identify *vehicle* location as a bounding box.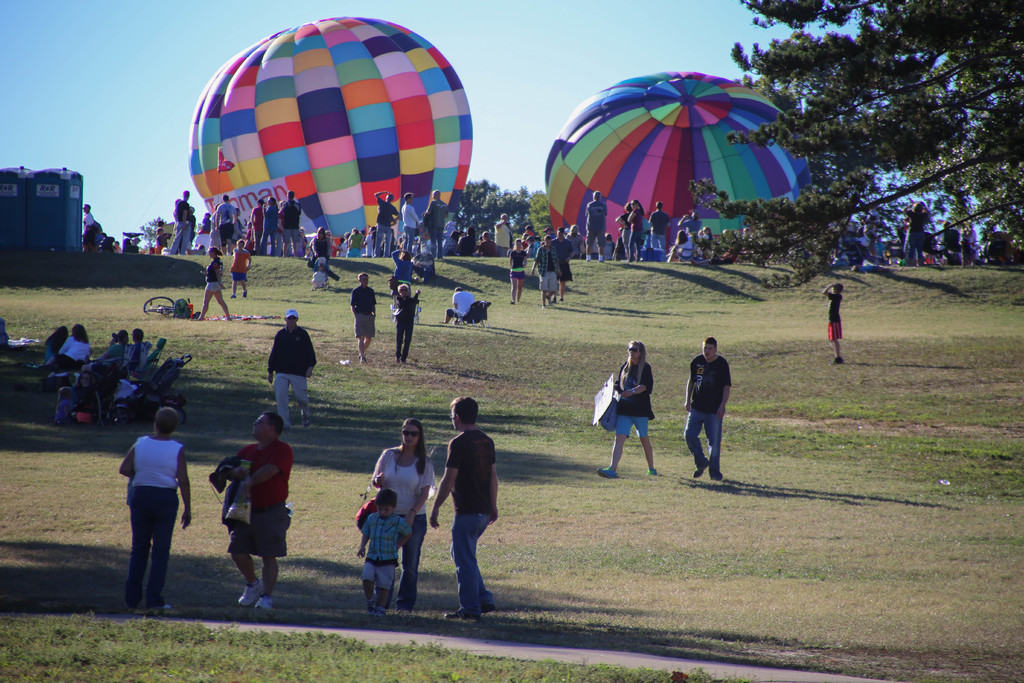
box(138, 288, 184, 319).
